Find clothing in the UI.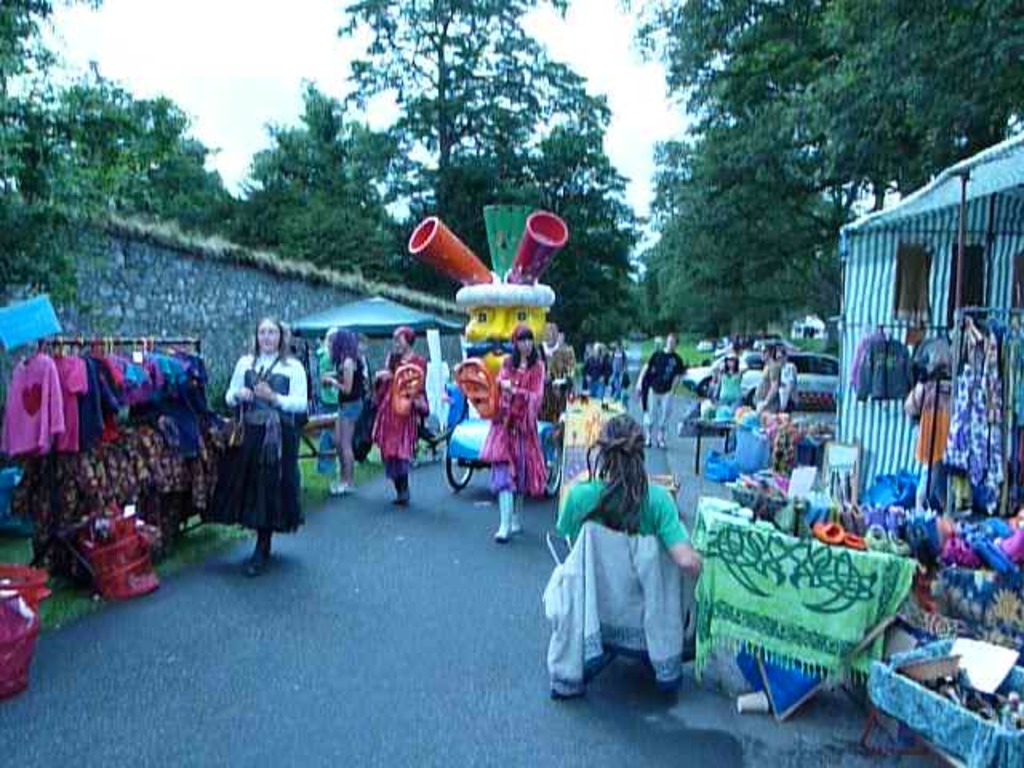
UI element at 464:342:560:522.
